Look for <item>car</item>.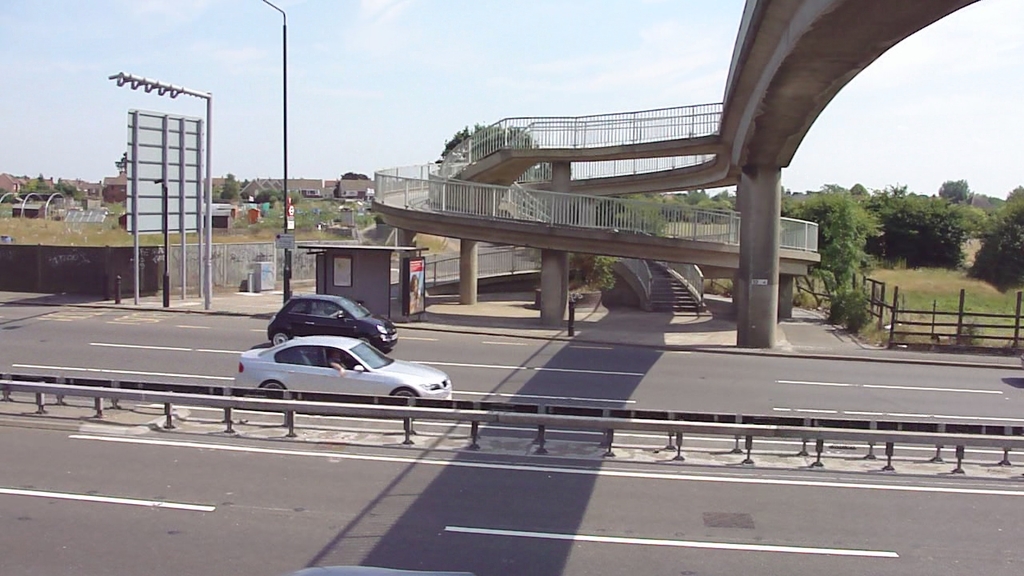
Found: rect(230, 333, 455, 412).
